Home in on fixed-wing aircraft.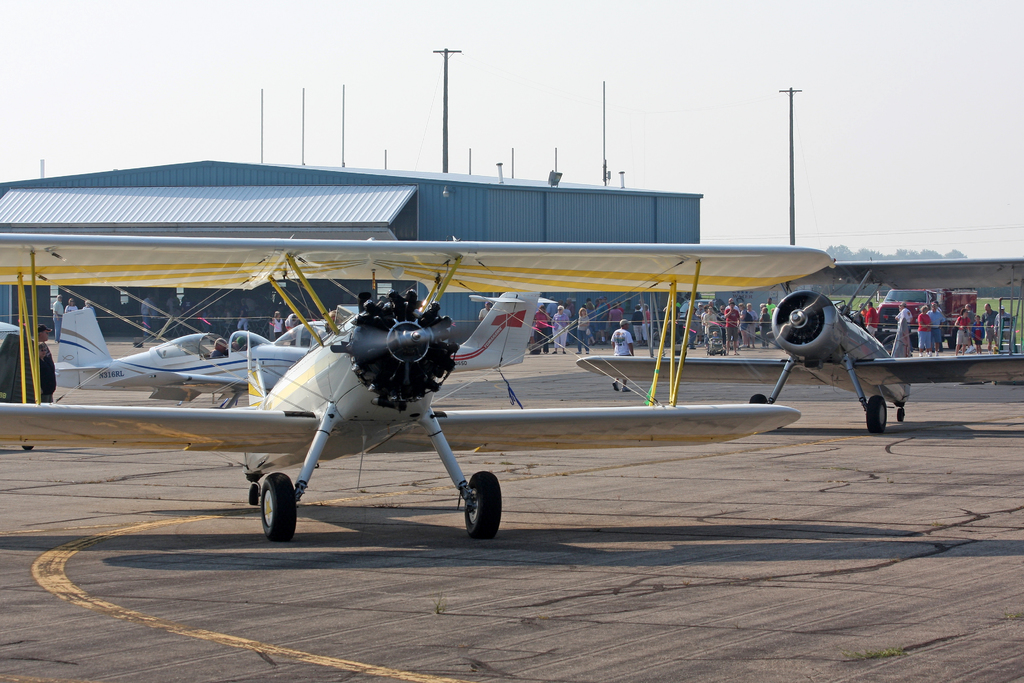
Homed in at (left=1, top=239, right=833, bottom=544).
